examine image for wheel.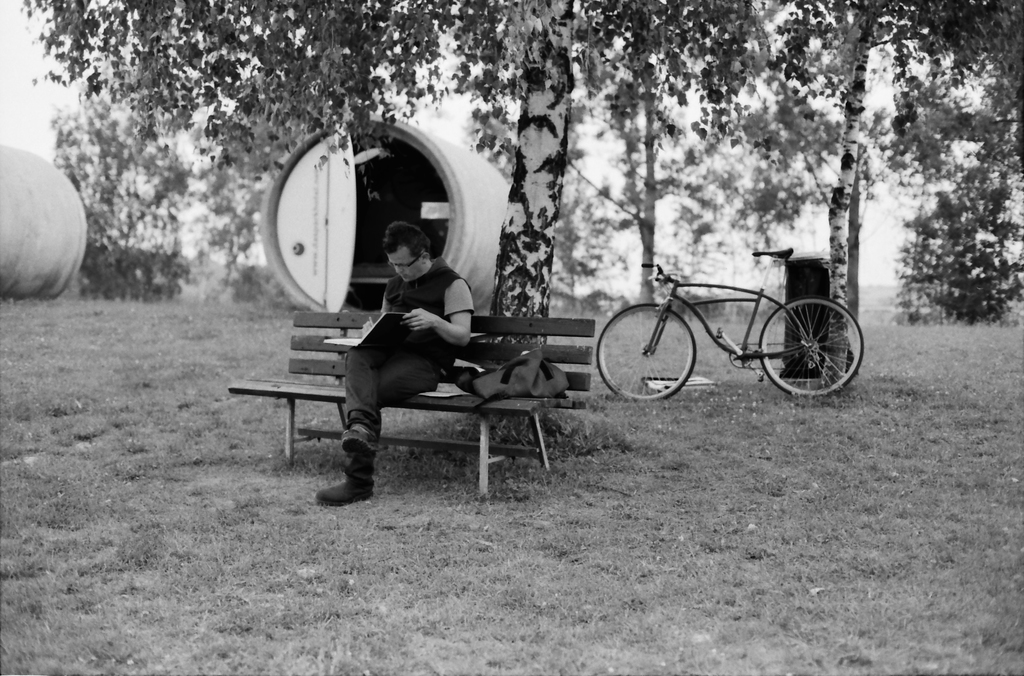
Examination result: x1=597 y1=304 x2=696 y2=401.
